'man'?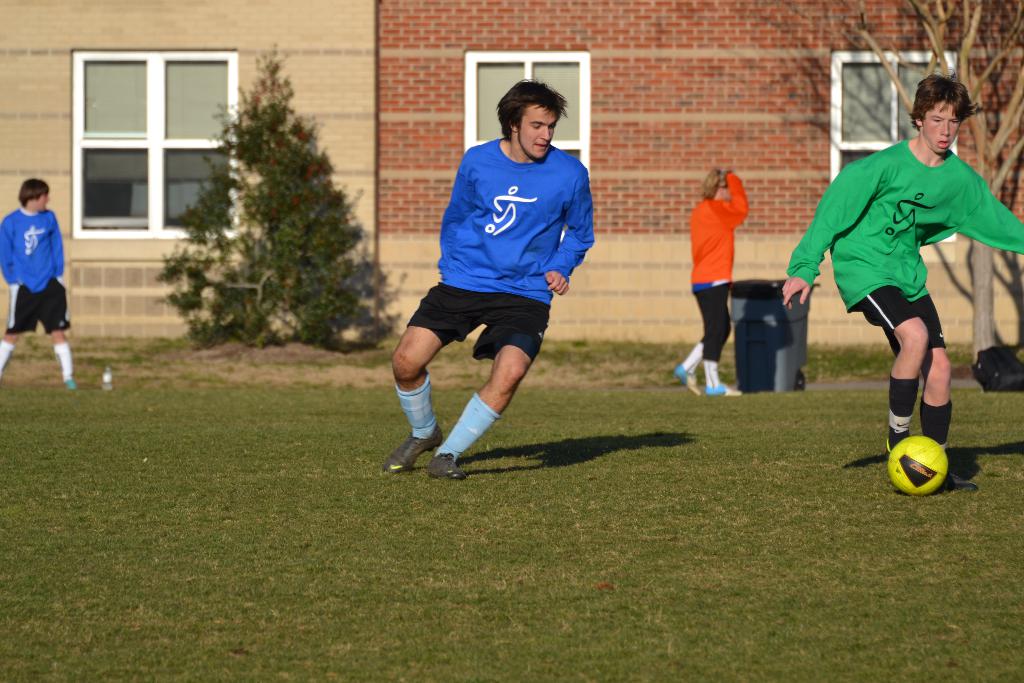
pyautogui.locateOnScreen(369, 82, 593, 480)
